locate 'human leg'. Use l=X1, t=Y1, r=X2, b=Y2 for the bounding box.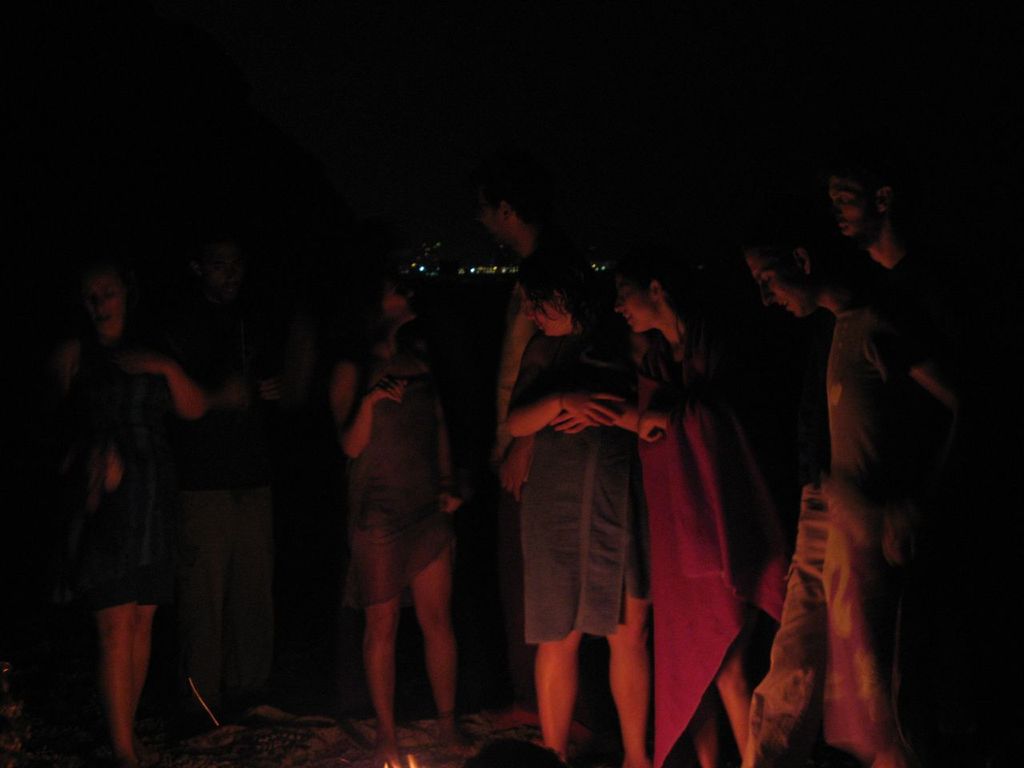
l=406, t=474, r=492, b=758.
